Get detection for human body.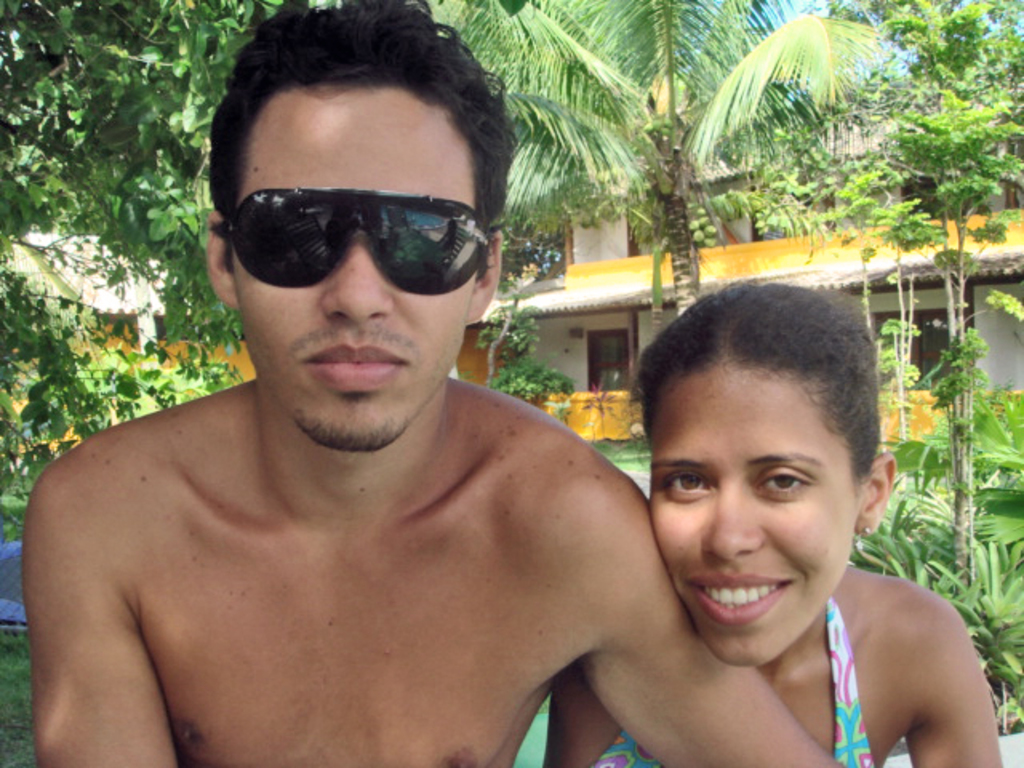
Detection: <region>26, 0, 842, 766</region>.
